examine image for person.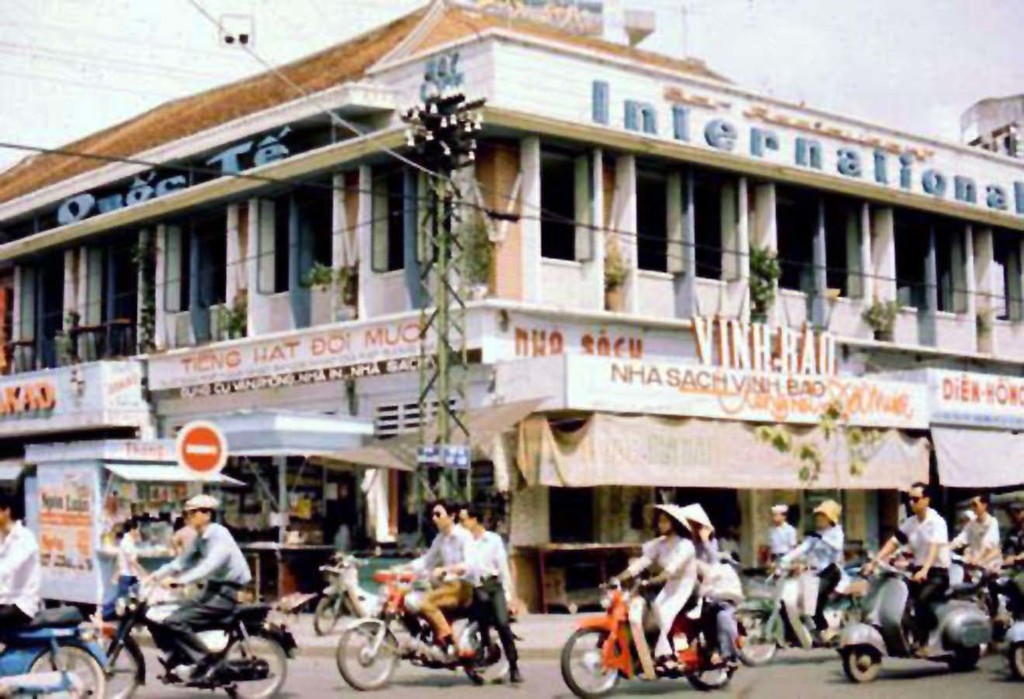
Examination result: [x1=0, y1=492, x2=40, y2=646].
